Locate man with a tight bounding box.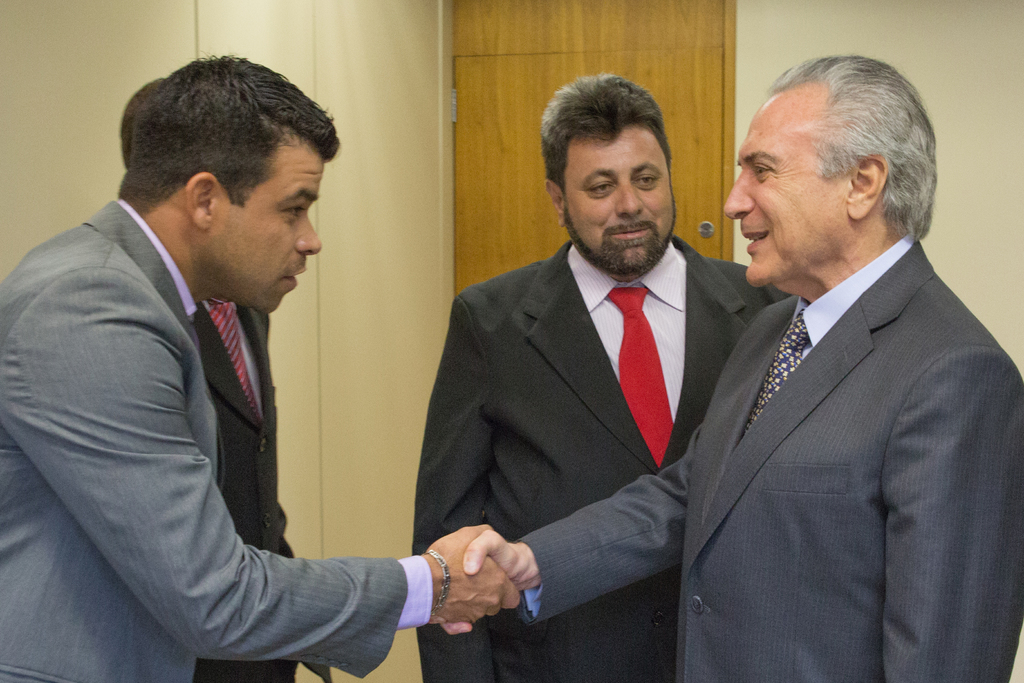
BBox(439, 45, 1023, 682).
